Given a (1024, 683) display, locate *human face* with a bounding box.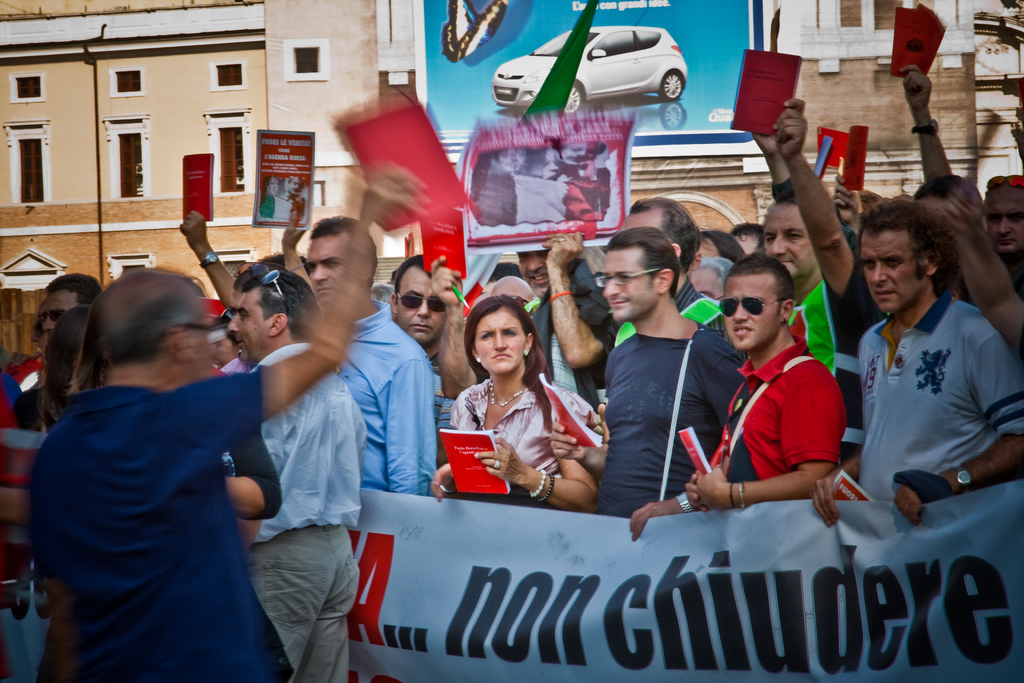
Located: x1=463, y1=310, x2=534, y2=368.
